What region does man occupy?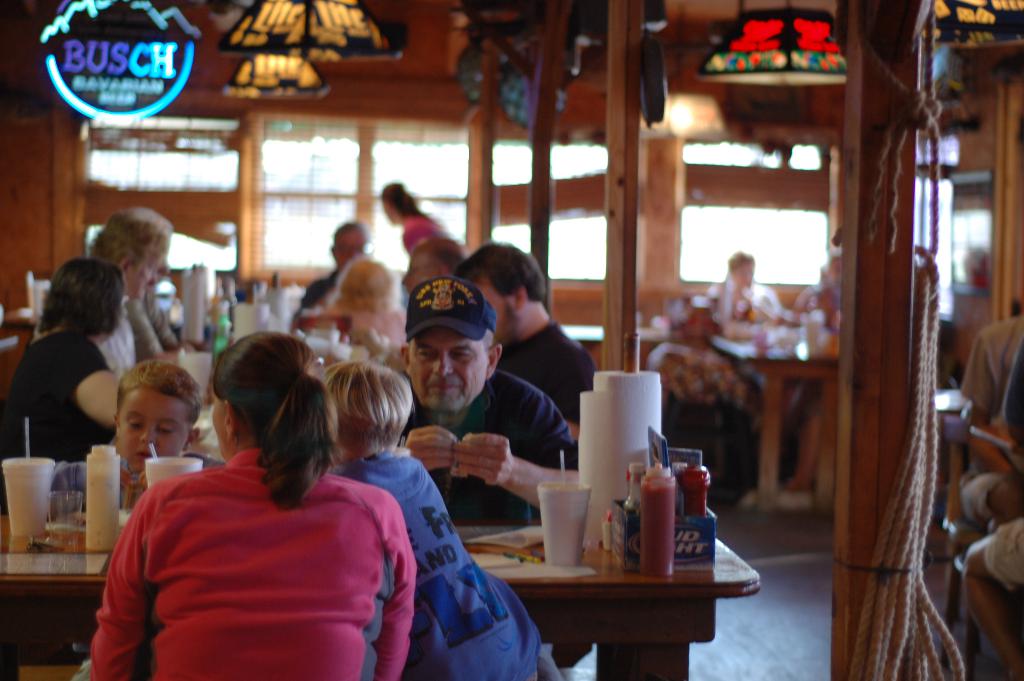
(85, 206, 170, 383).
